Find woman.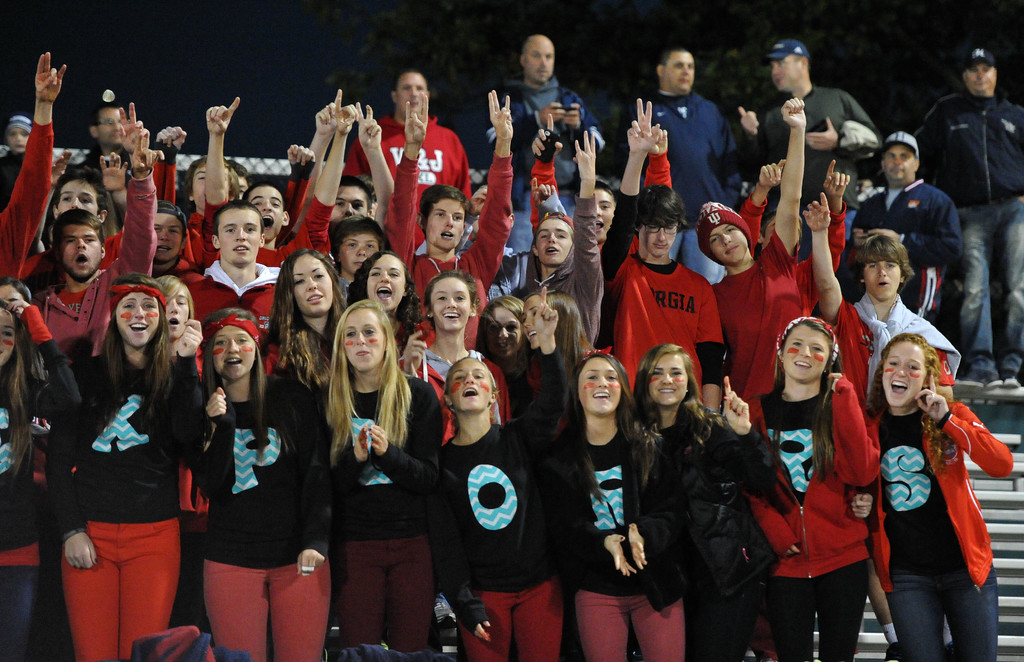
bbox=(729, 311, 881, 661).
